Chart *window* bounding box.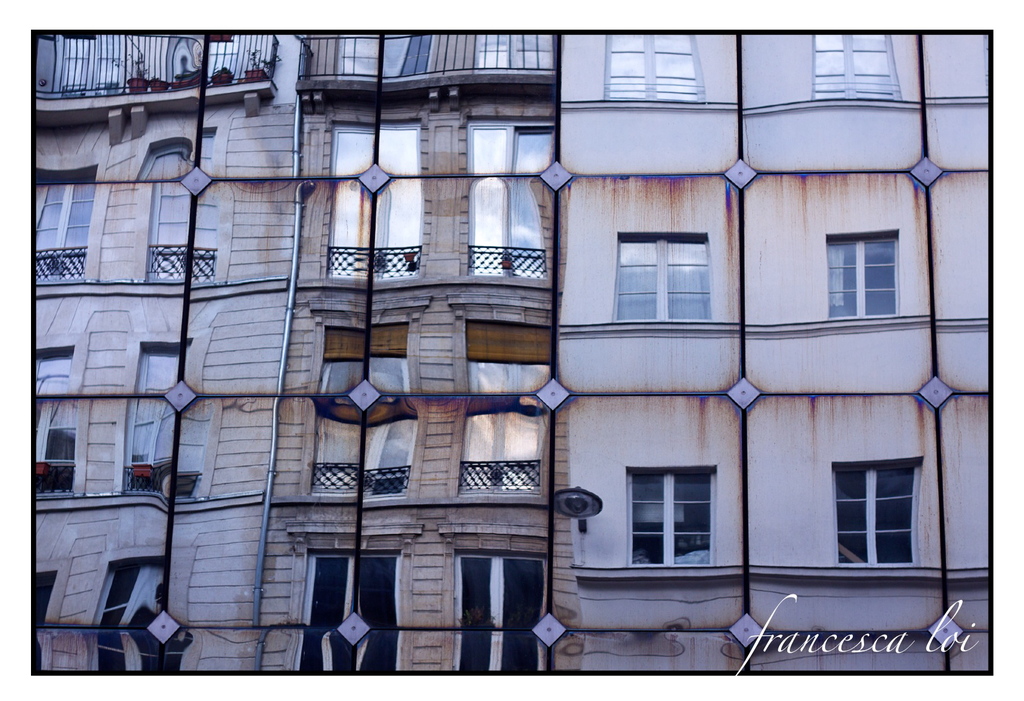
Charted: select_region(826, 229, 899, 318).
